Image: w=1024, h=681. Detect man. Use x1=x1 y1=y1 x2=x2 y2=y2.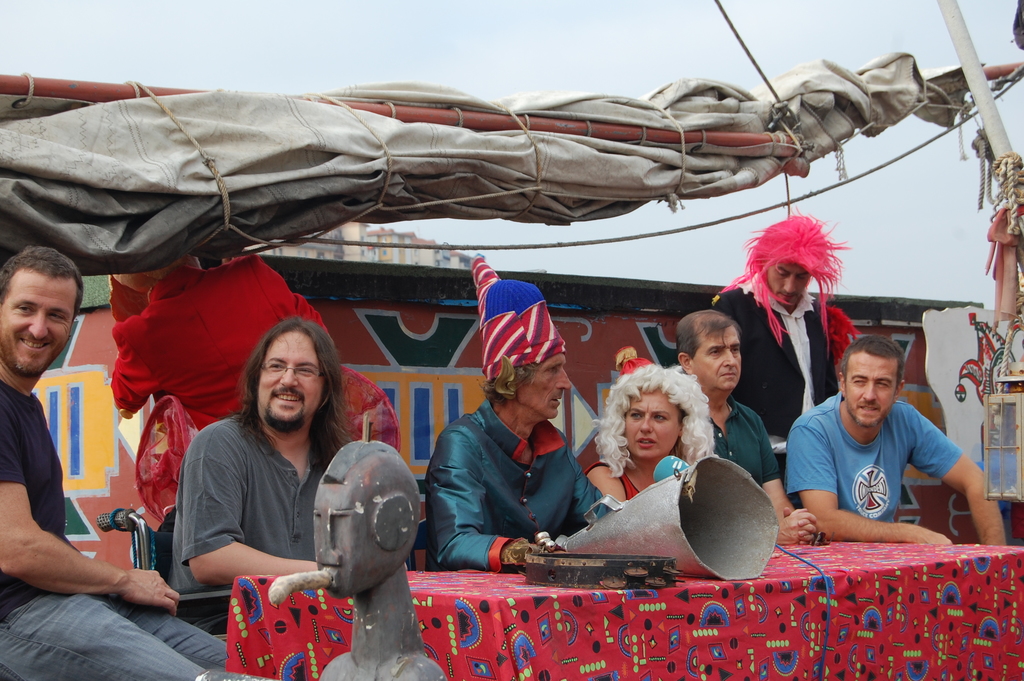
x1=708 y1=210 x2=850 y2=477.
